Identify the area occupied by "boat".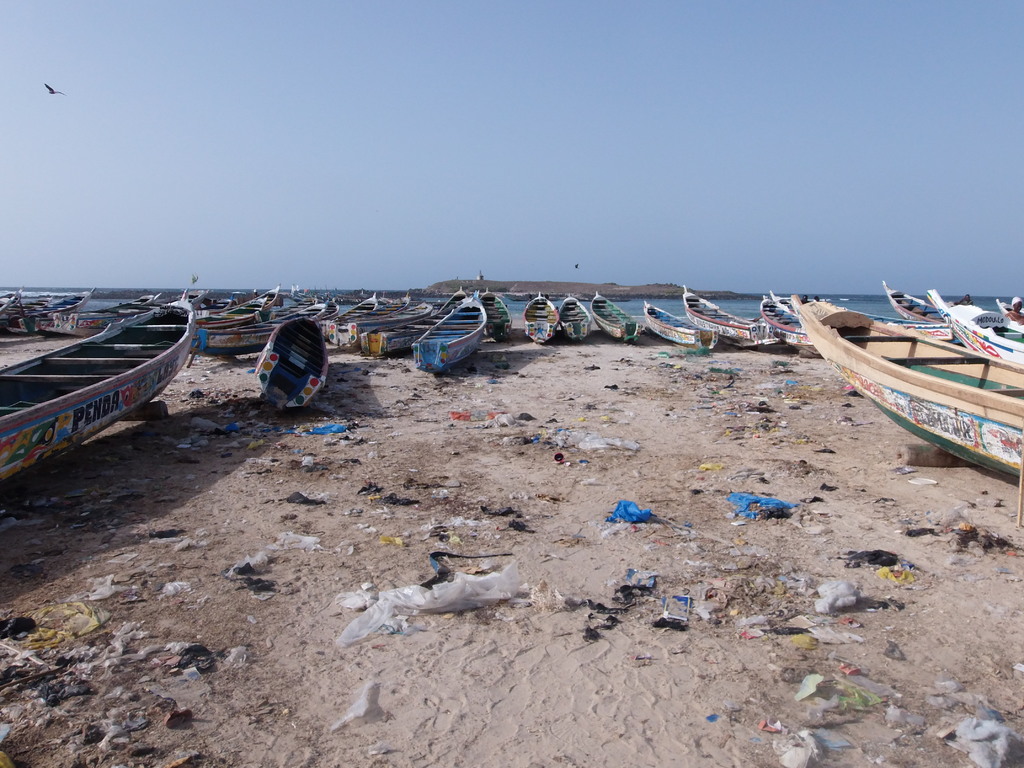
Area: locate(927, 288, 1023, 365).
